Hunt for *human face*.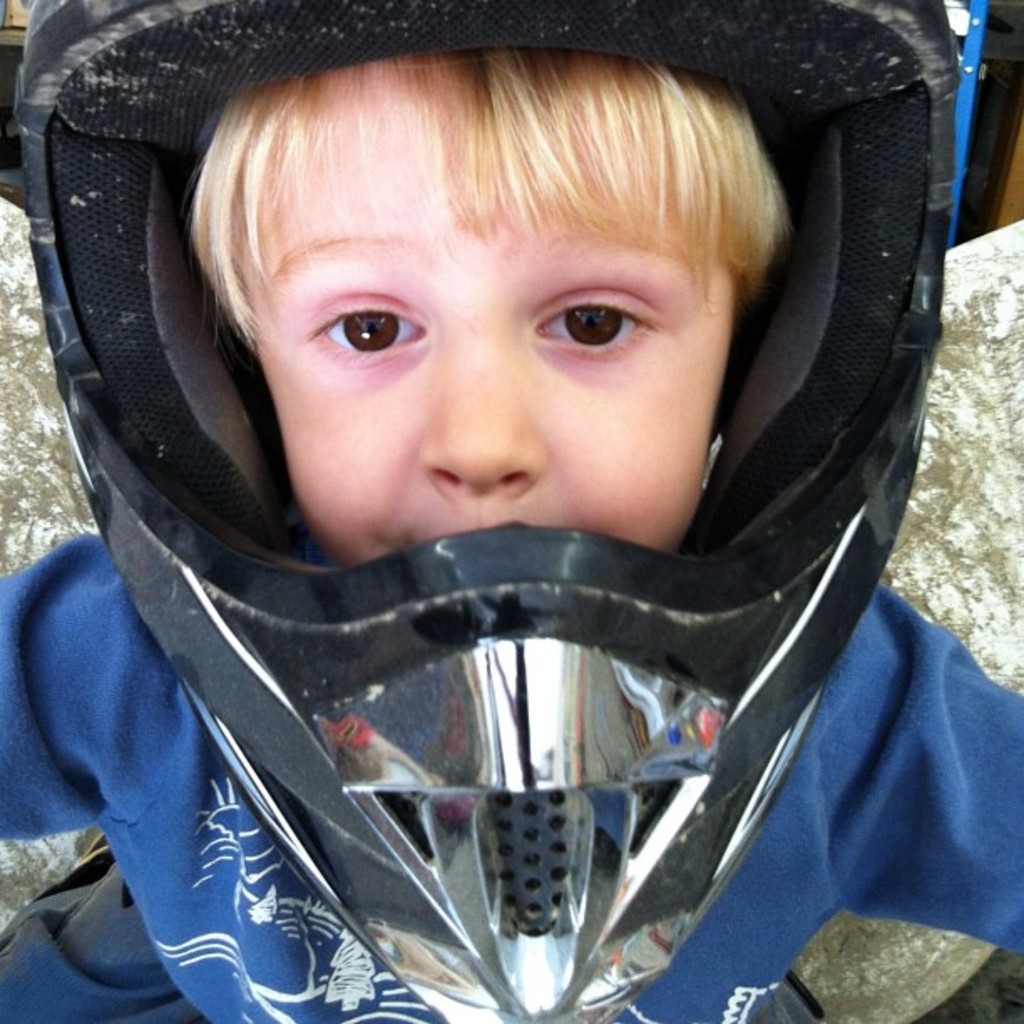
Hunted down at crop(249, 67, 735, 566).
